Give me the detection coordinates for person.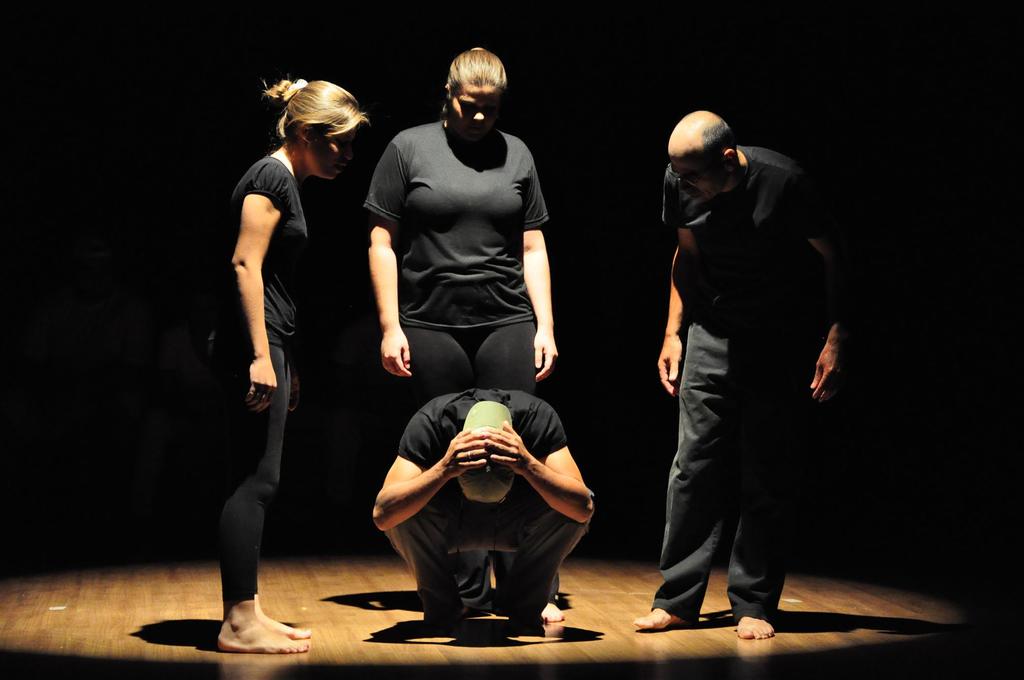
(left=361, top=46, right=558, bottom=606).
